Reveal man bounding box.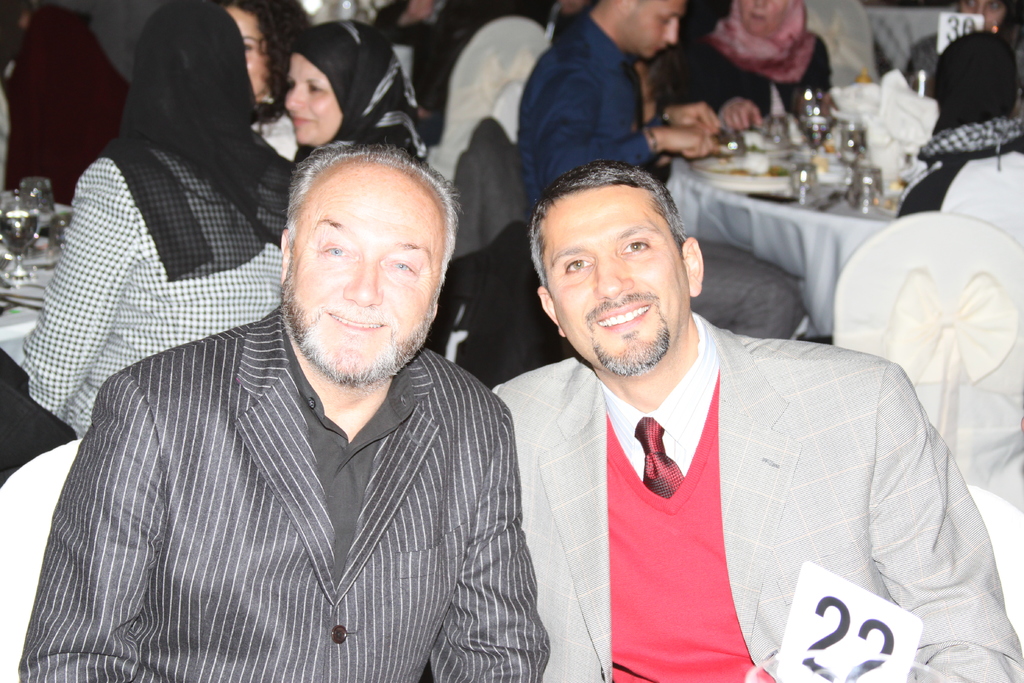
Revealed: box=[72, 112, 642, 674].
